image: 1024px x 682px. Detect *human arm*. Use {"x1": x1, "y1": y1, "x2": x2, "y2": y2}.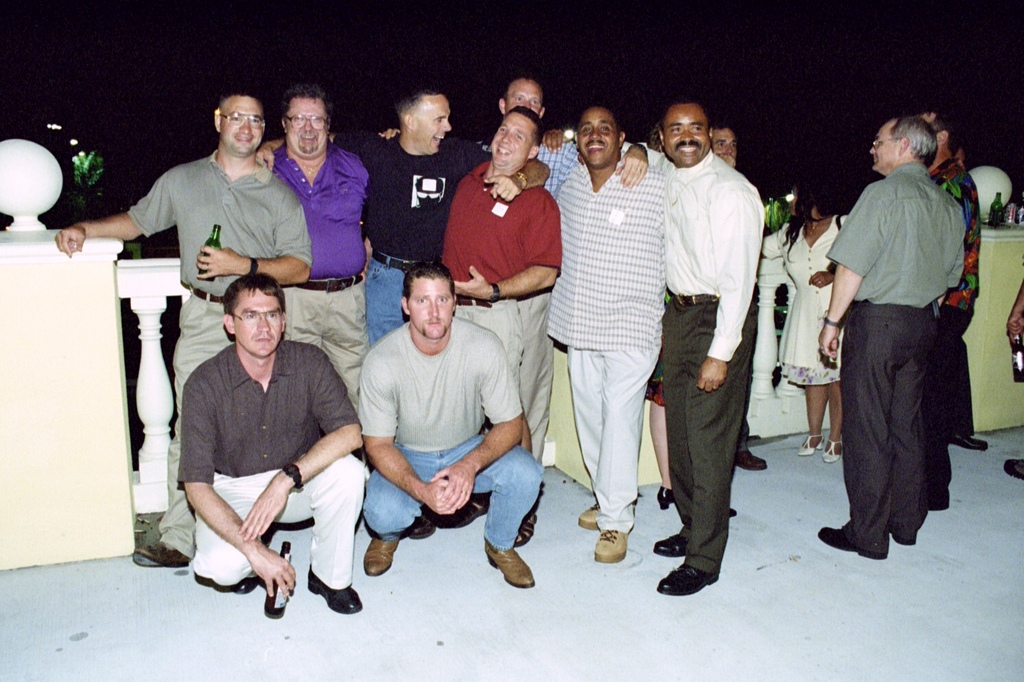
{"x1": 937, "y1": 244, "x2": 965, "y2": 311}.
